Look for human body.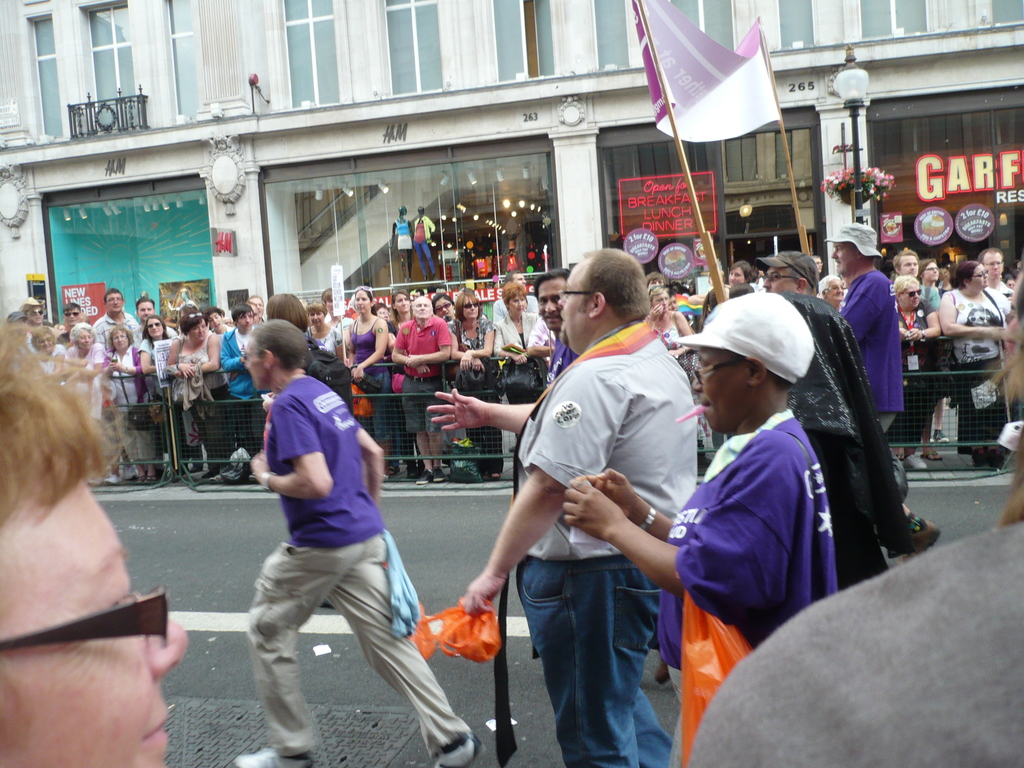
Found: {"left": 352, "top": 284, "right": 392, "bottom": 479}.
